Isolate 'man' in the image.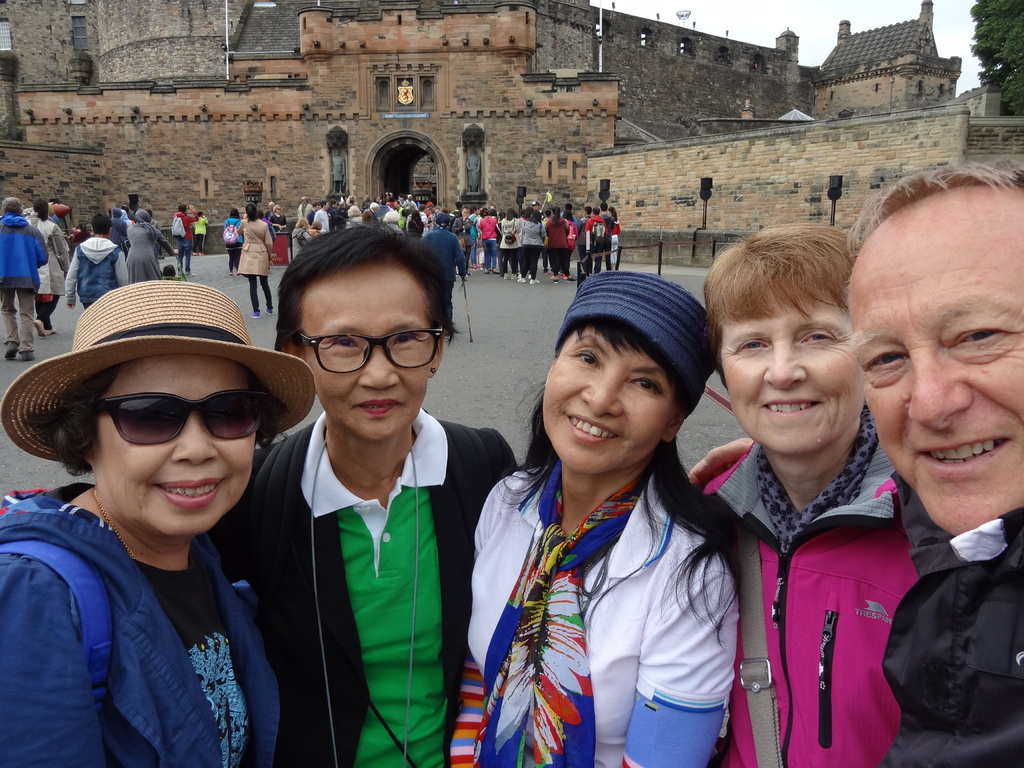
Isolated region: x1=361, y1=200, x2=376, y2=220.
